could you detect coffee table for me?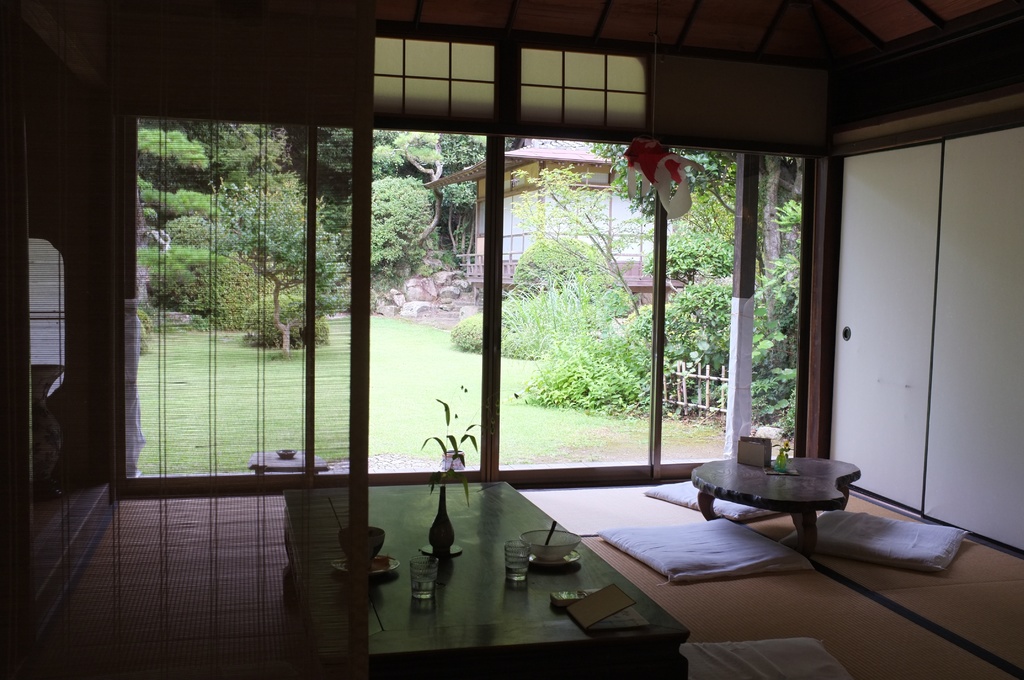
Detection result: (x1=694, y1=457, x2=870, y2=552).
